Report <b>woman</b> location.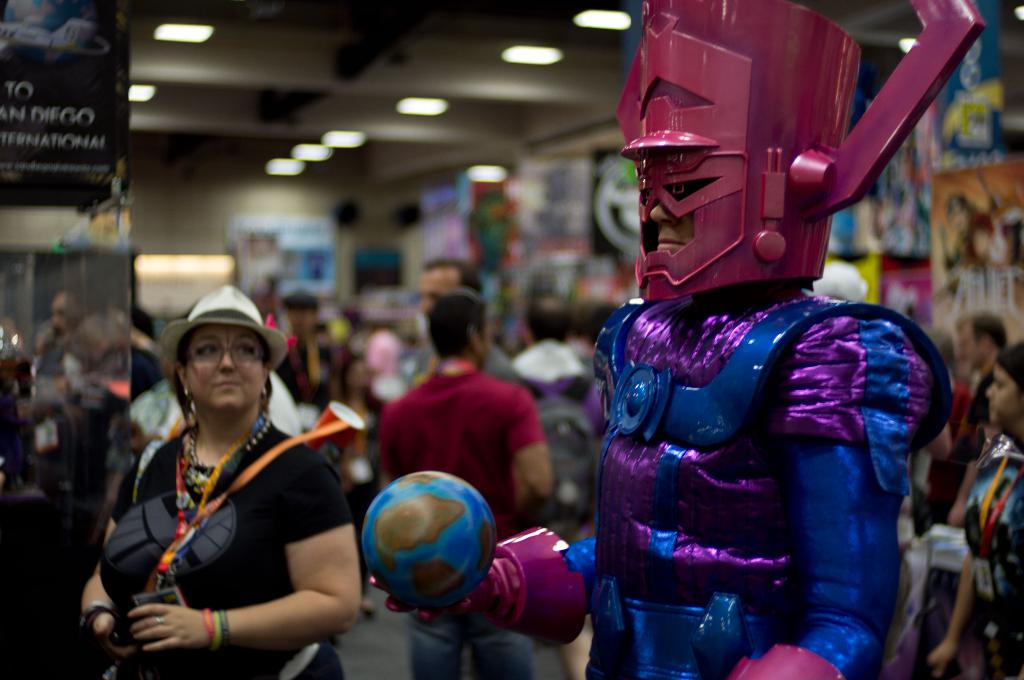
Report: <region>106, 303, 340, 679</region>.
